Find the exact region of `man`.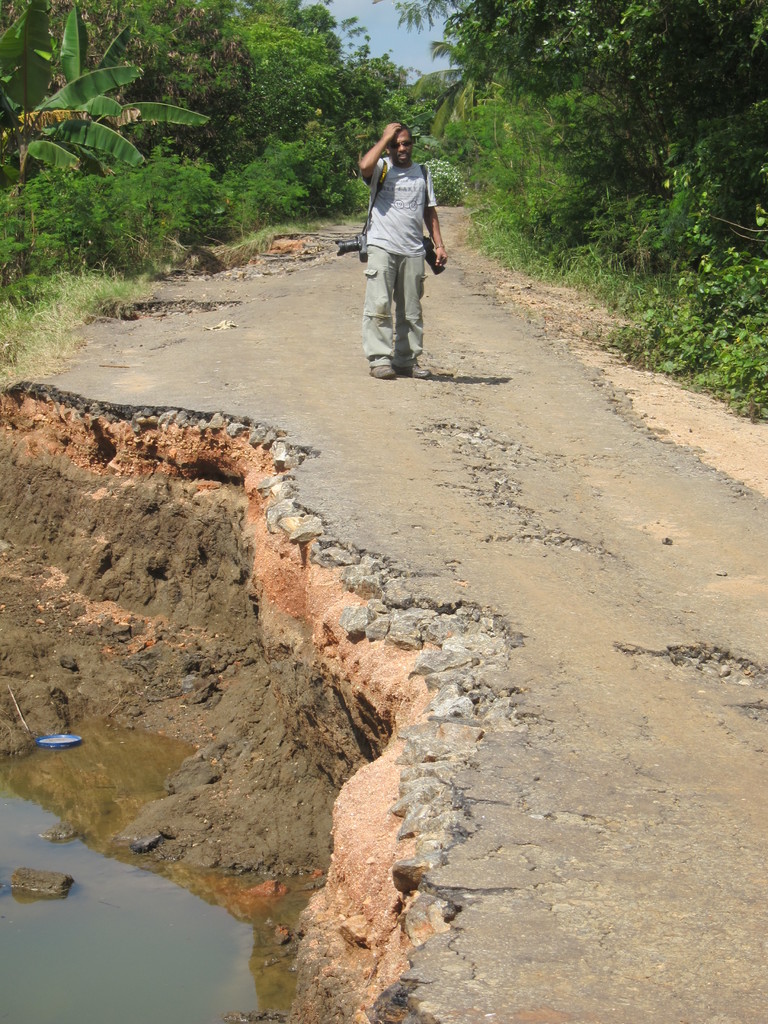
Exact region: <box>346,111,449,374</box>.
